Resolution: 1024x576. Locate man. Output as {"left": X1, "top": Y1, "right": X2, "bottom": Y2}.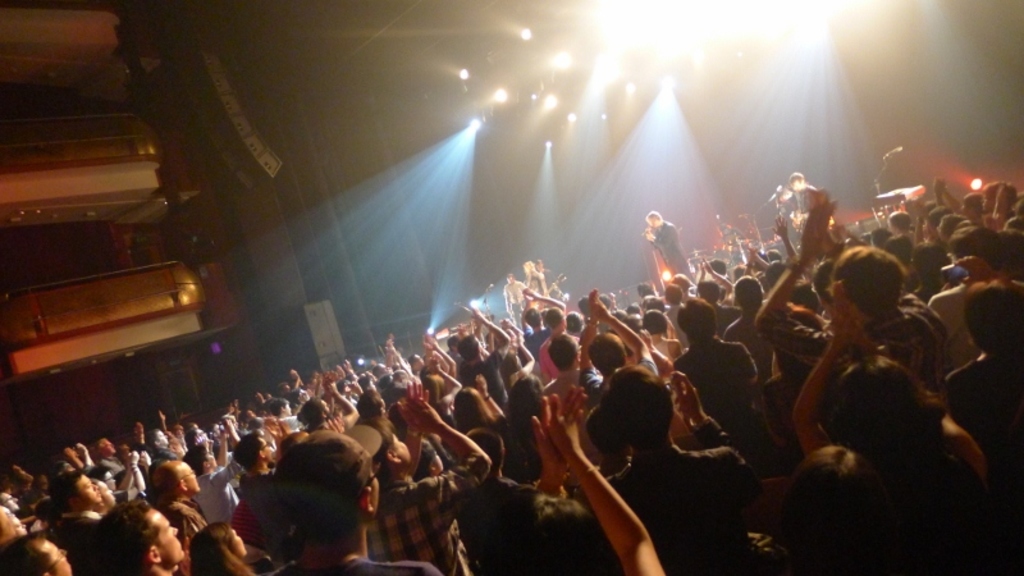
{"left": 155, "top": 424, "right": 182, "bottom": 460}.
